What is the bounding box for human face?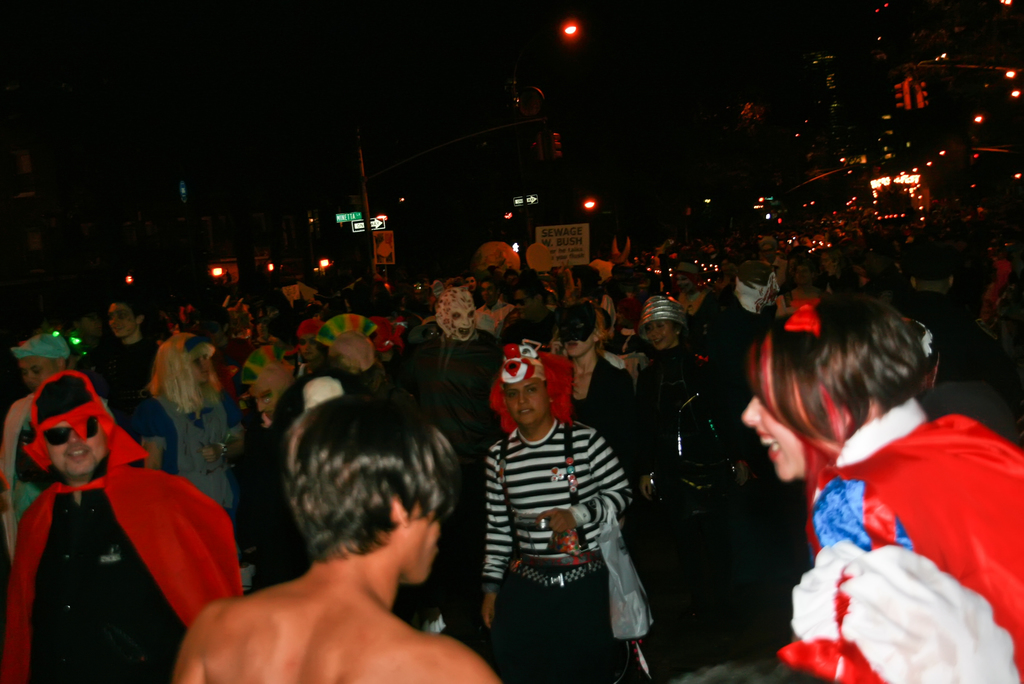
500,375,551,429.
